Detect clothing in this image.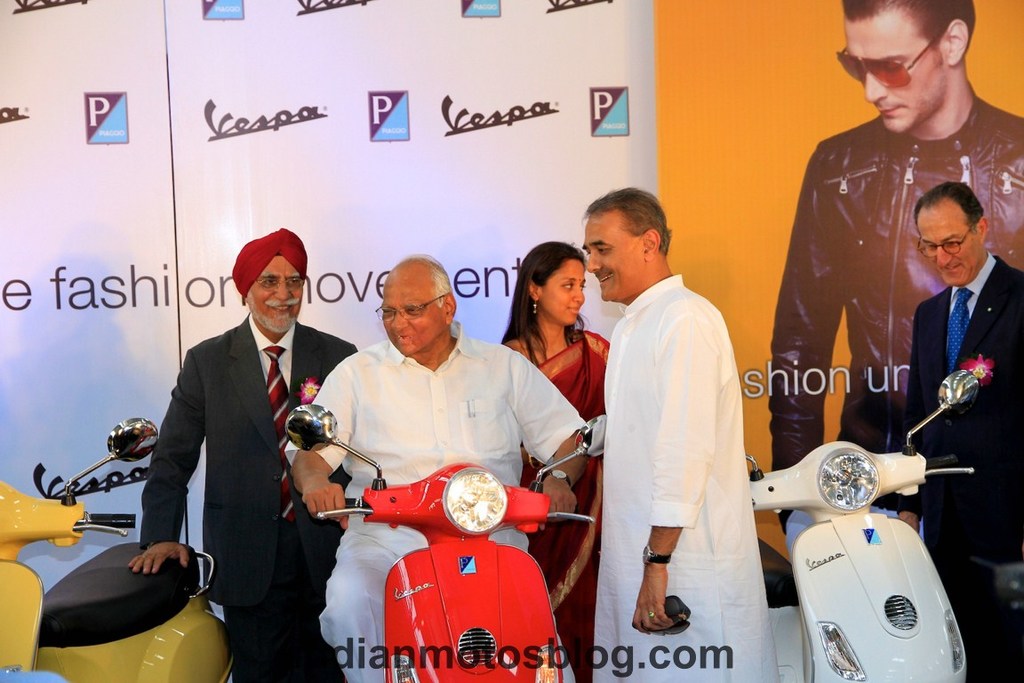
Detection: rect(598, 270, 777, 682).
